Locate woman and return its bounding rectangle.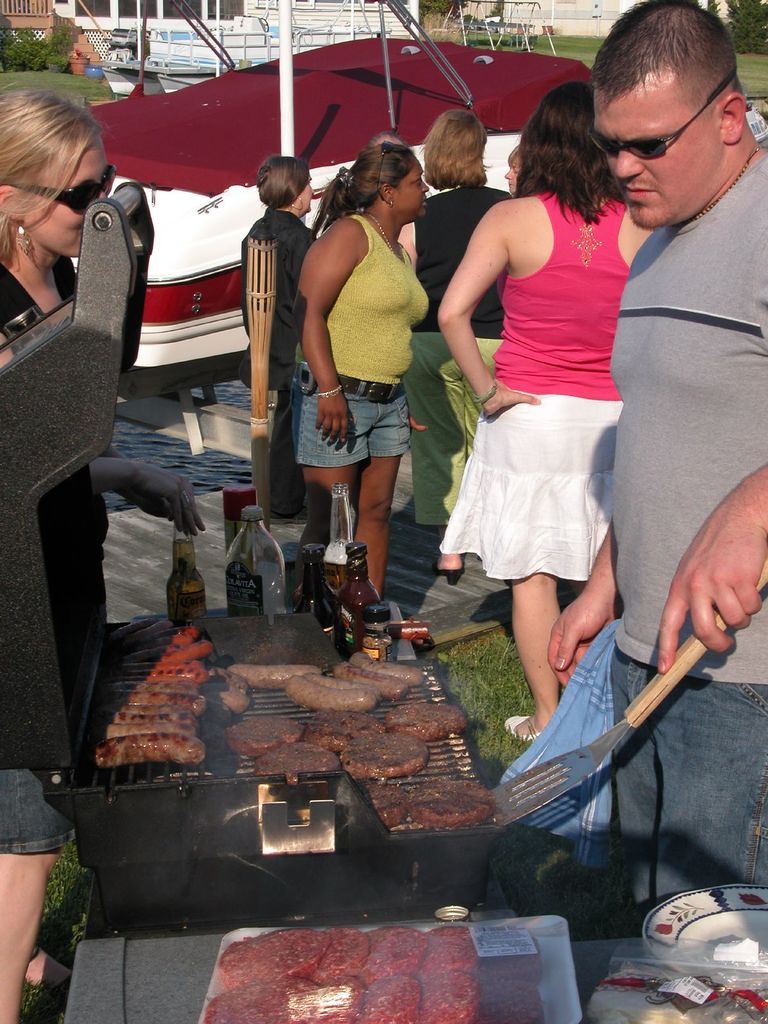
pyautogui.locateOnScreen(0, 86, 120, 677).
